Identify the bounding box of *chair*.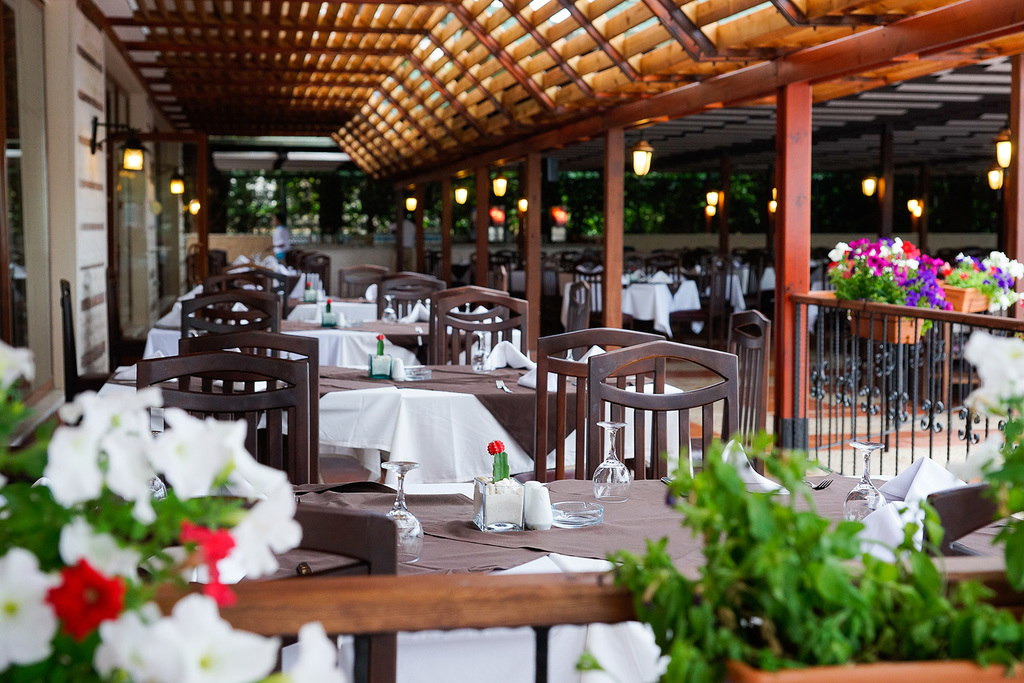
[479,257,507,319].
